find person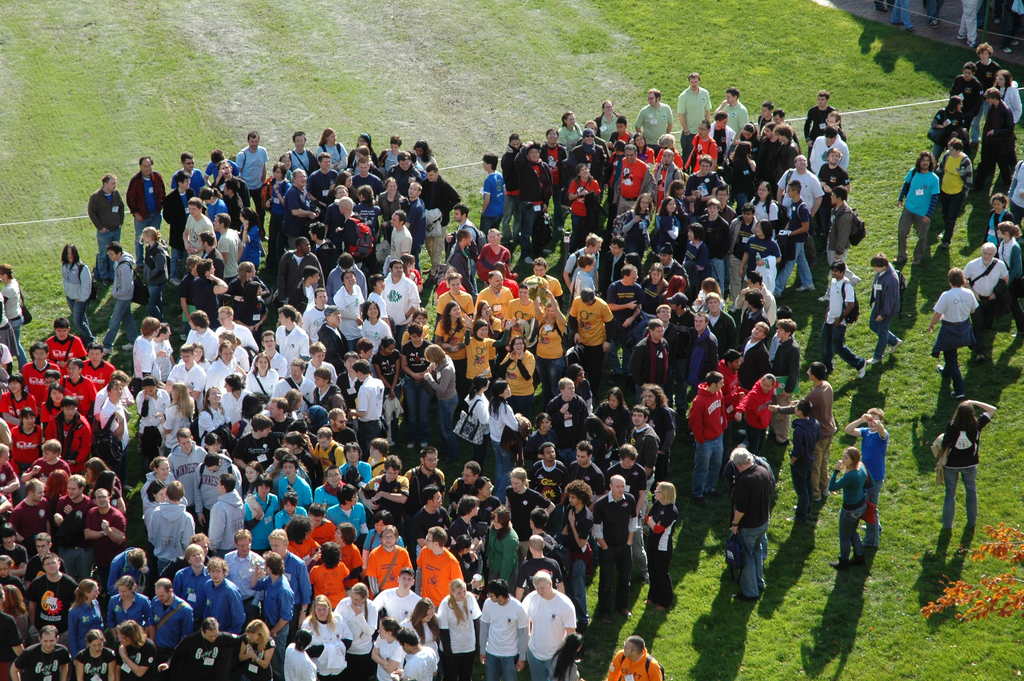
l=273, t=381, r=303, b=424
